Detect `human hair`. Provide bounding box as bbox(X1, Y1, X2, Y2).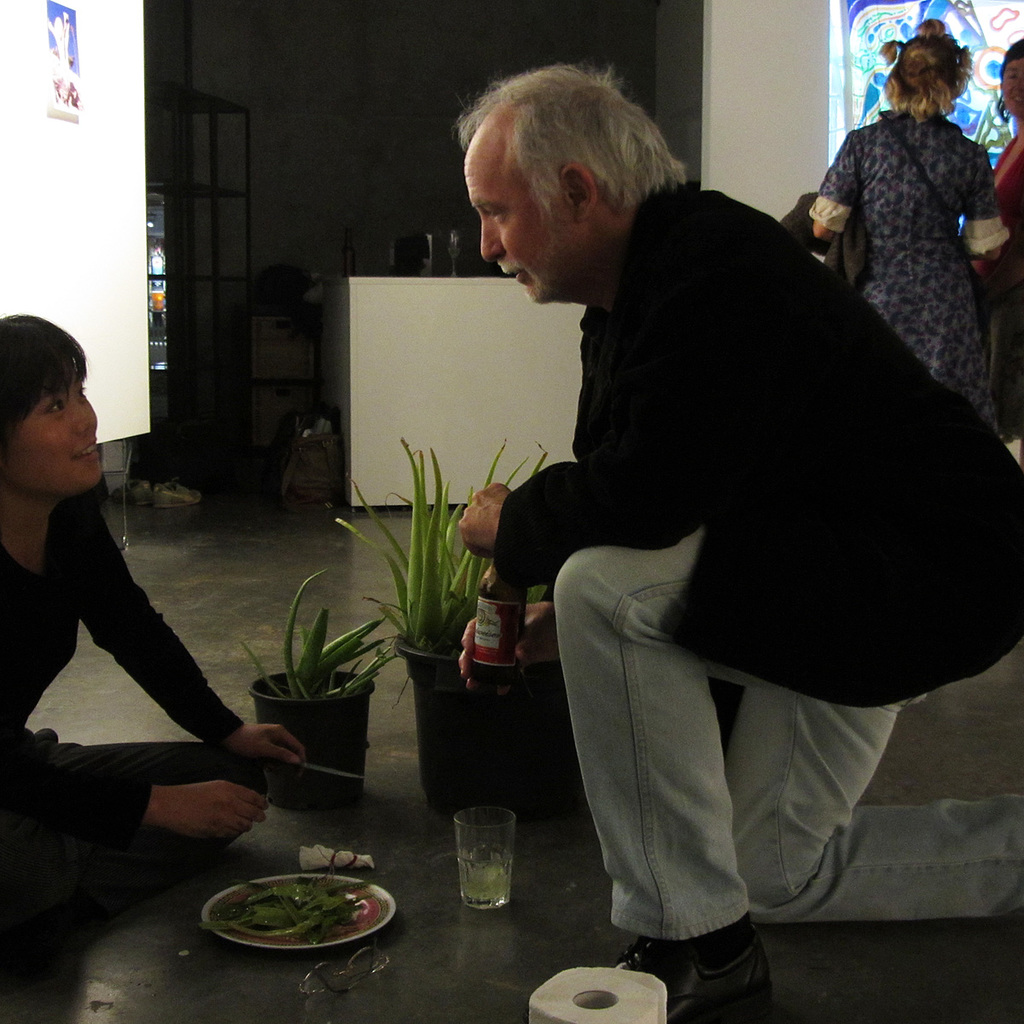
bbox(881, 34, 970, 119).
